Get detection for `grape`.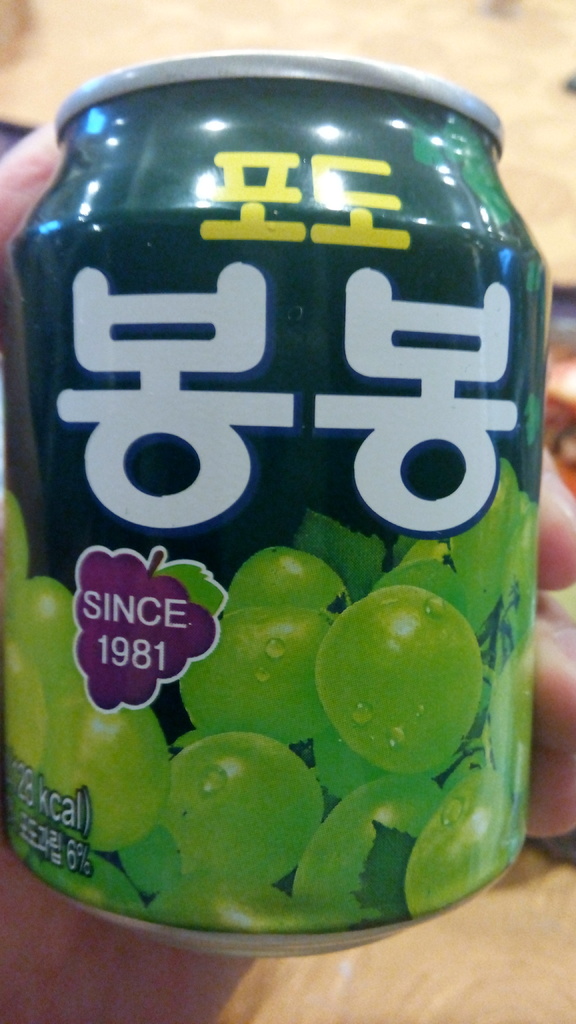
Detection: crop(37, 689, 180, 852).
